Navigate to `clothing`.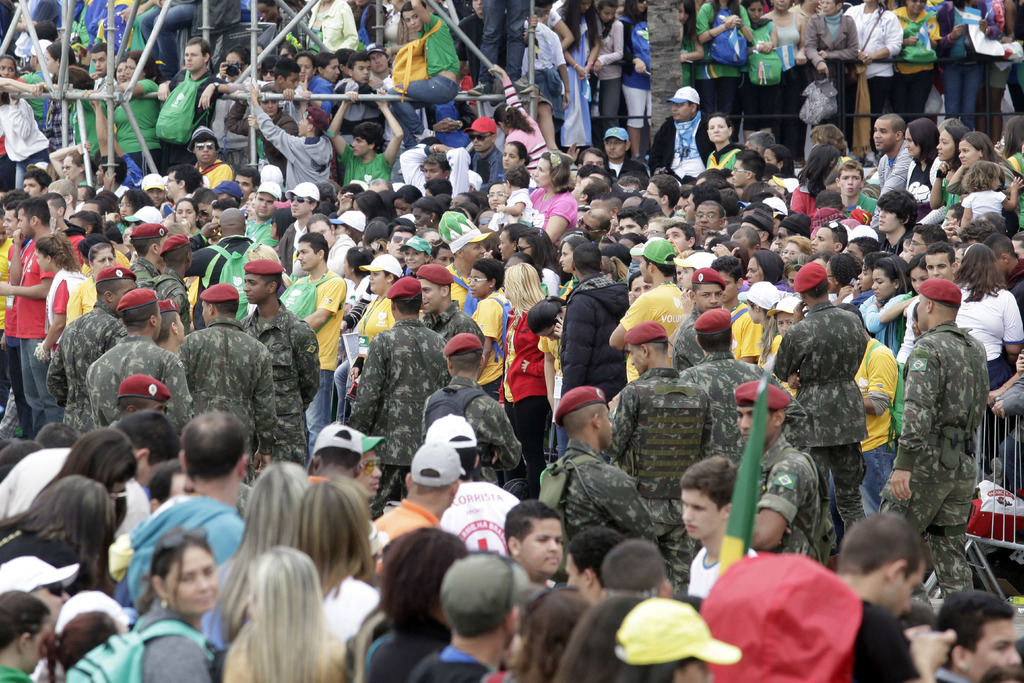
Navigation target: [left=892, top=280, right=1003, bottom=552].
